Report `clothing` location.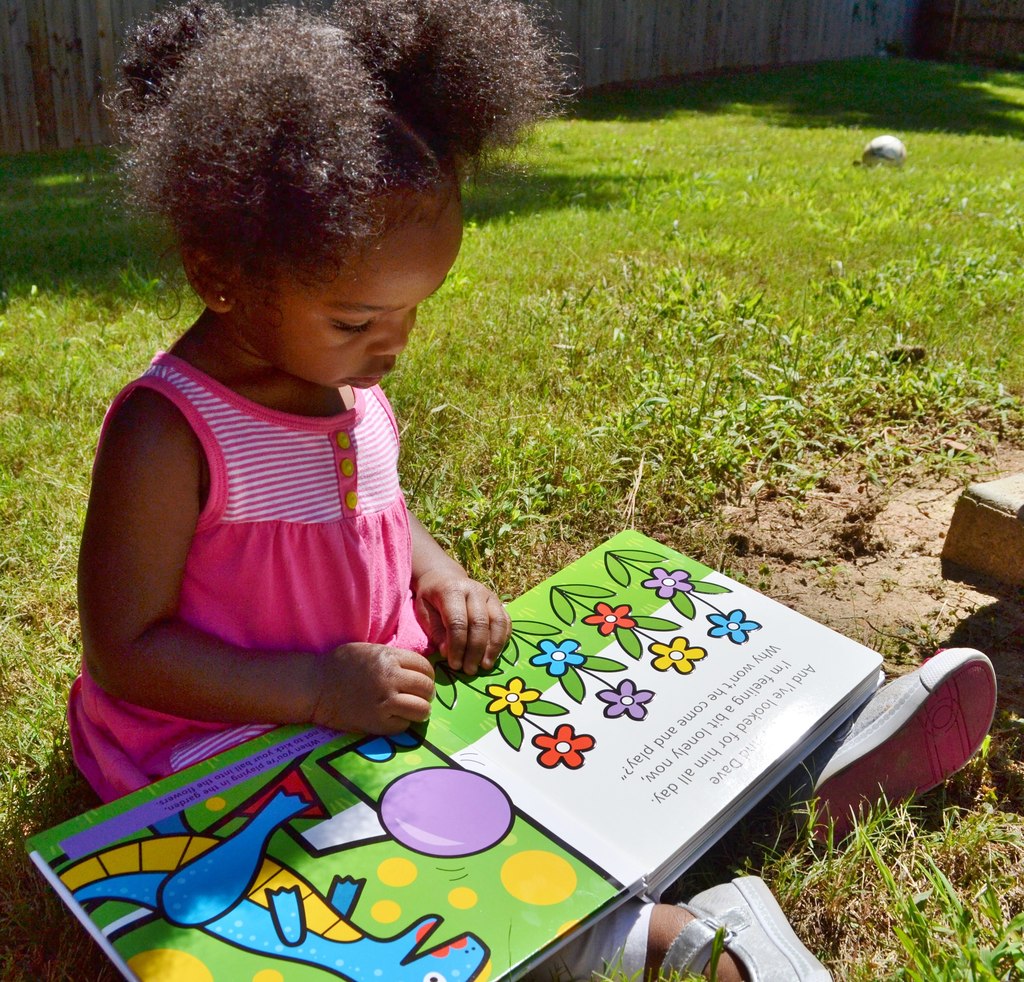
Report: x1=63, y1=351, x2=657, y2=981.
